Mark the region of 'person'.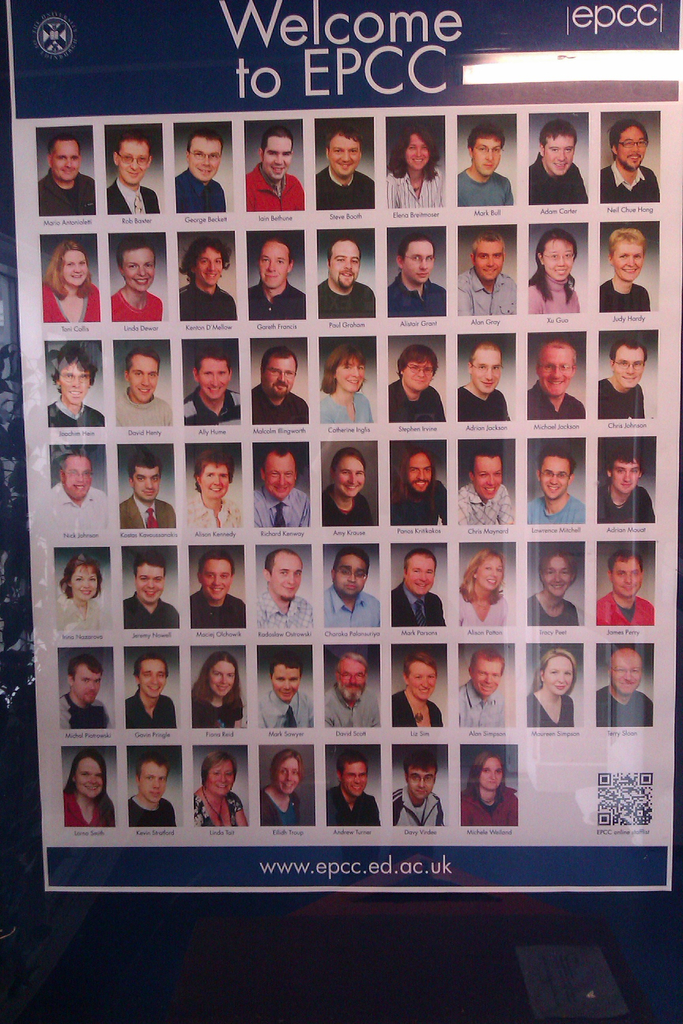
Region: (x1=528, y1=230, x2=580, y2=314).
